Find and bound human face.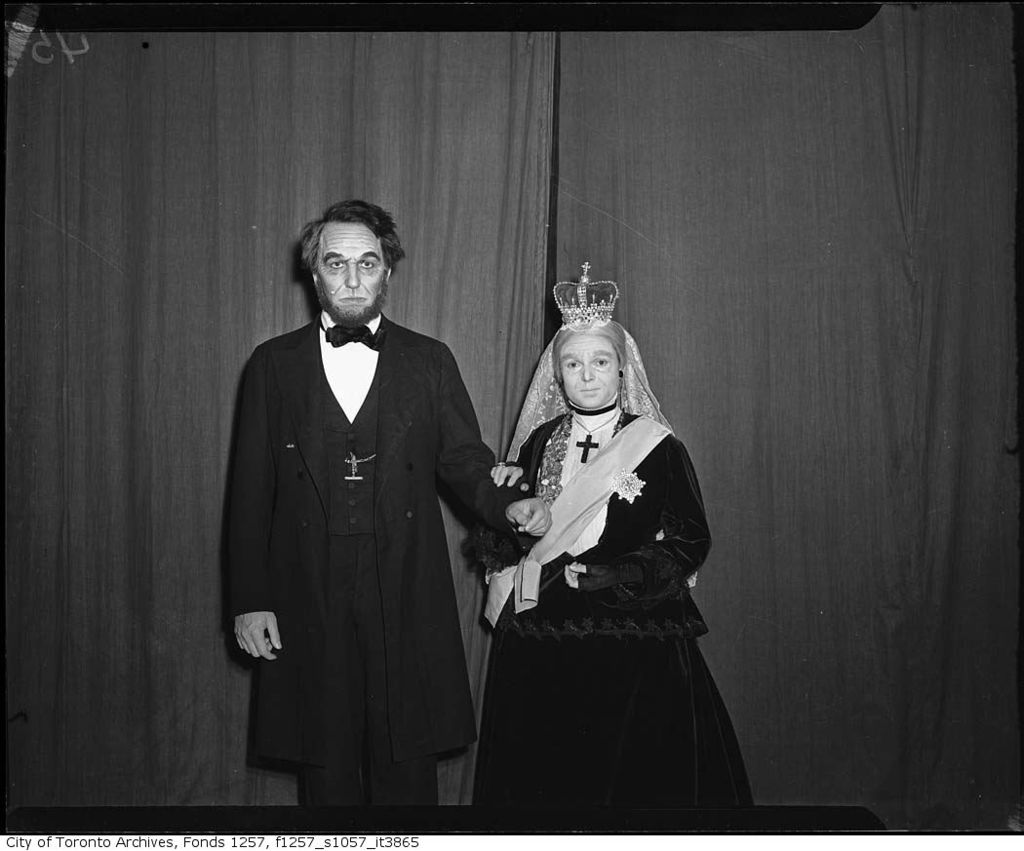
Bound: select_region(555, 334, 619, 406).
